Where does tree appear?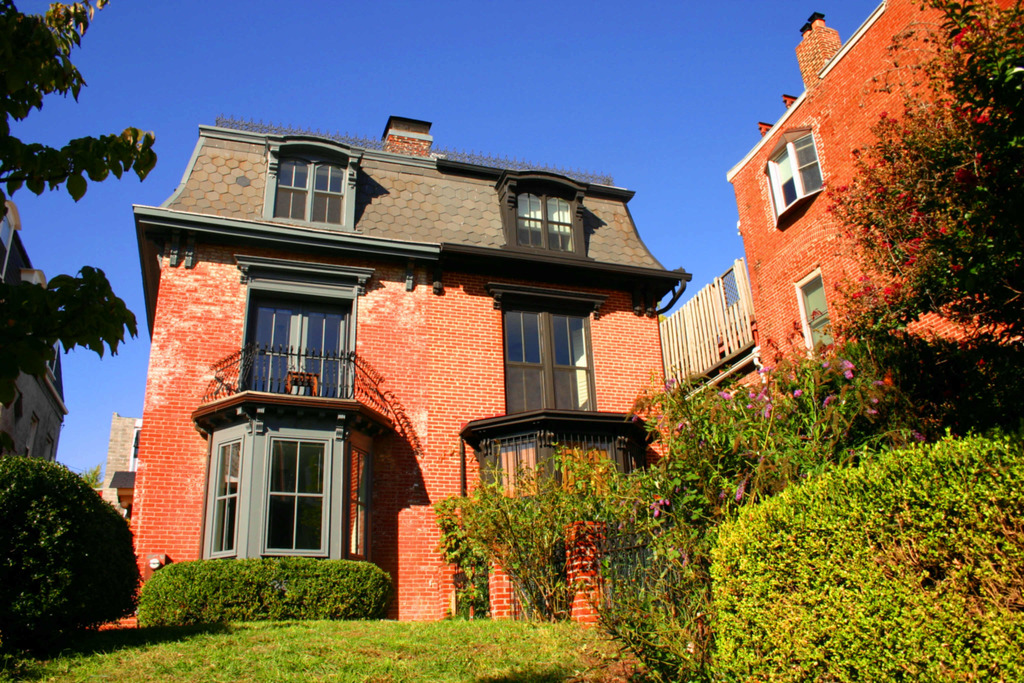
Appears at <box>0,0,165,434</box>.
